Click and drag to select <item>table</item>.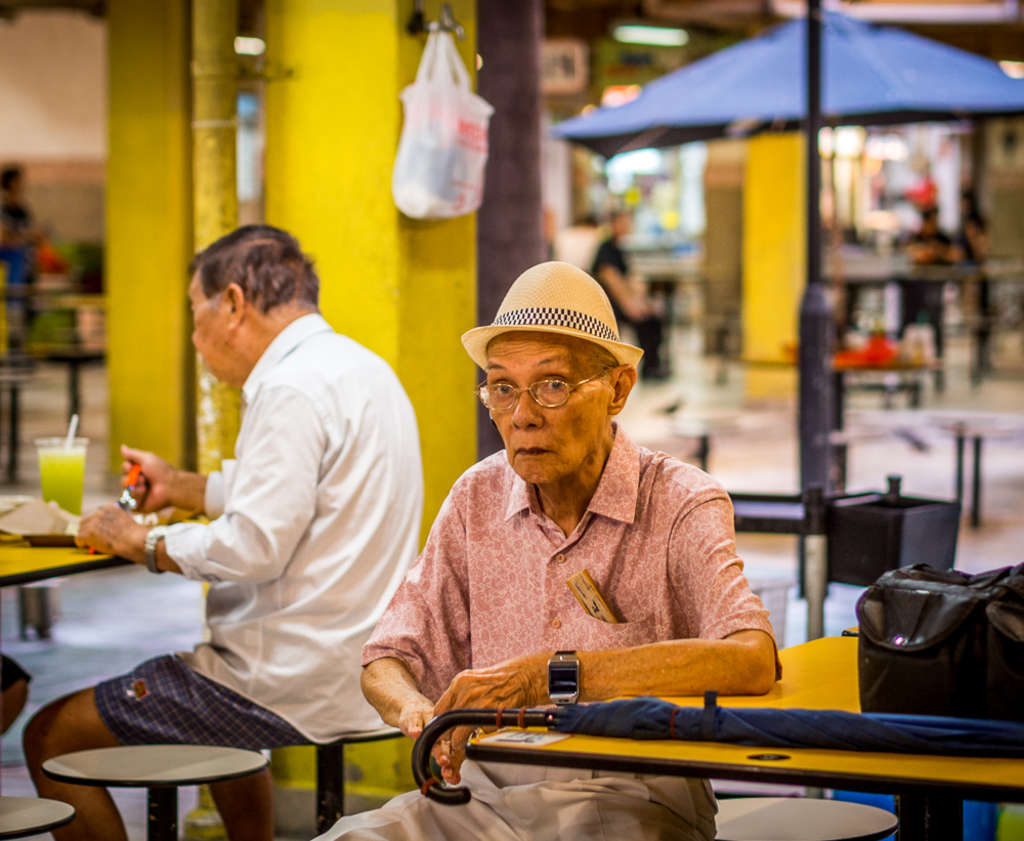
Selection: {"left": 464, "top": 626, "right": 1023, "bottom": 840}.
